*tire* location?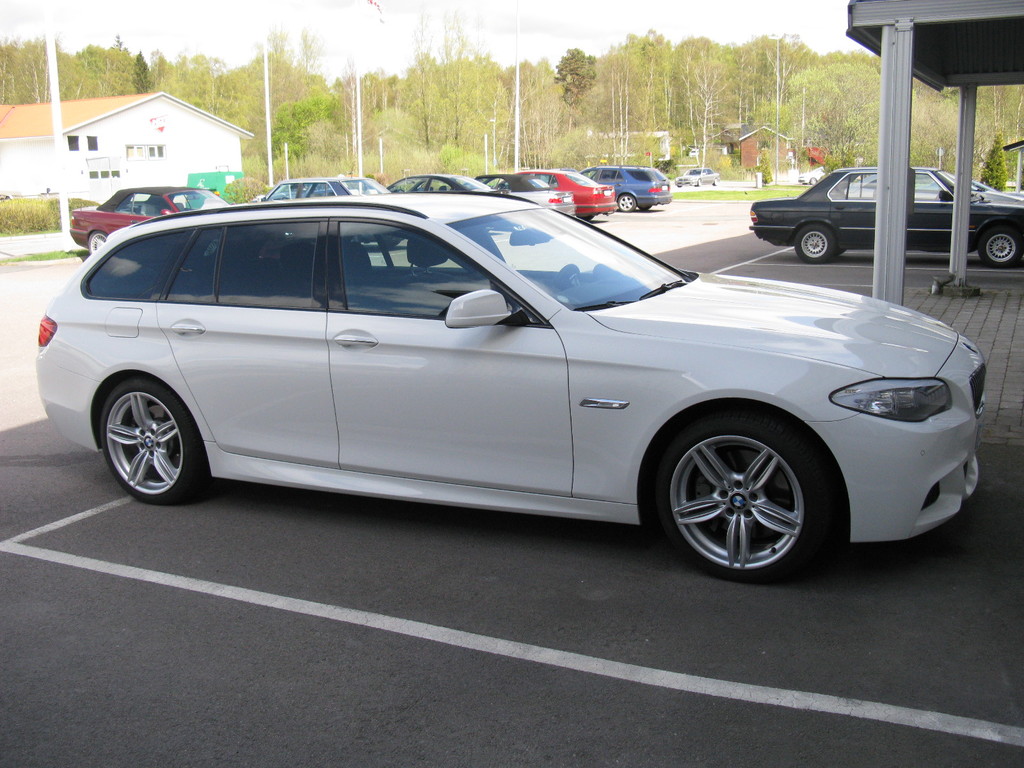
box(97, 383, 208, 508)
